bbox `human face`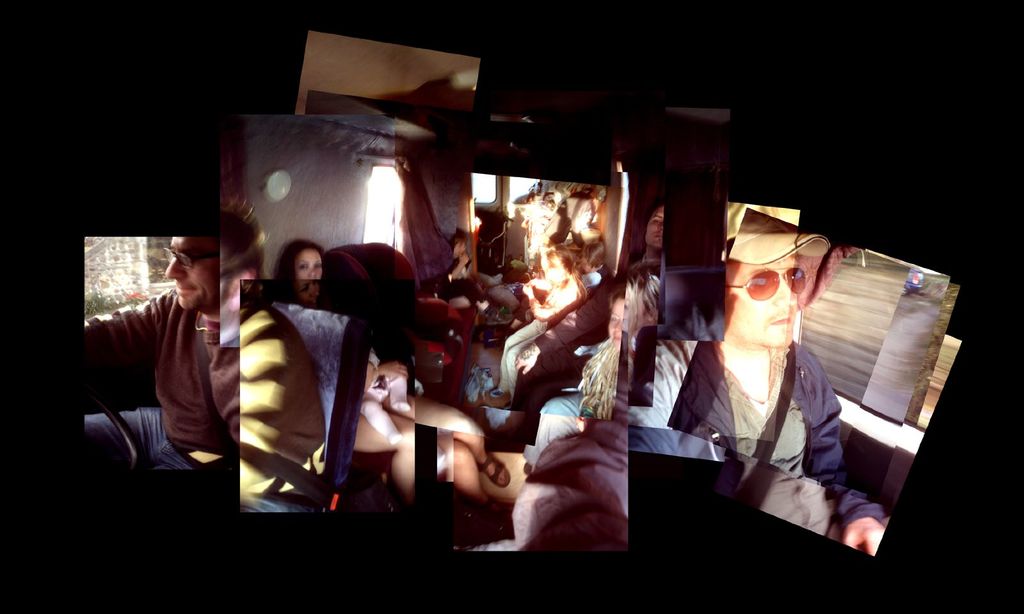
rect(293, 249, 322, 276)
